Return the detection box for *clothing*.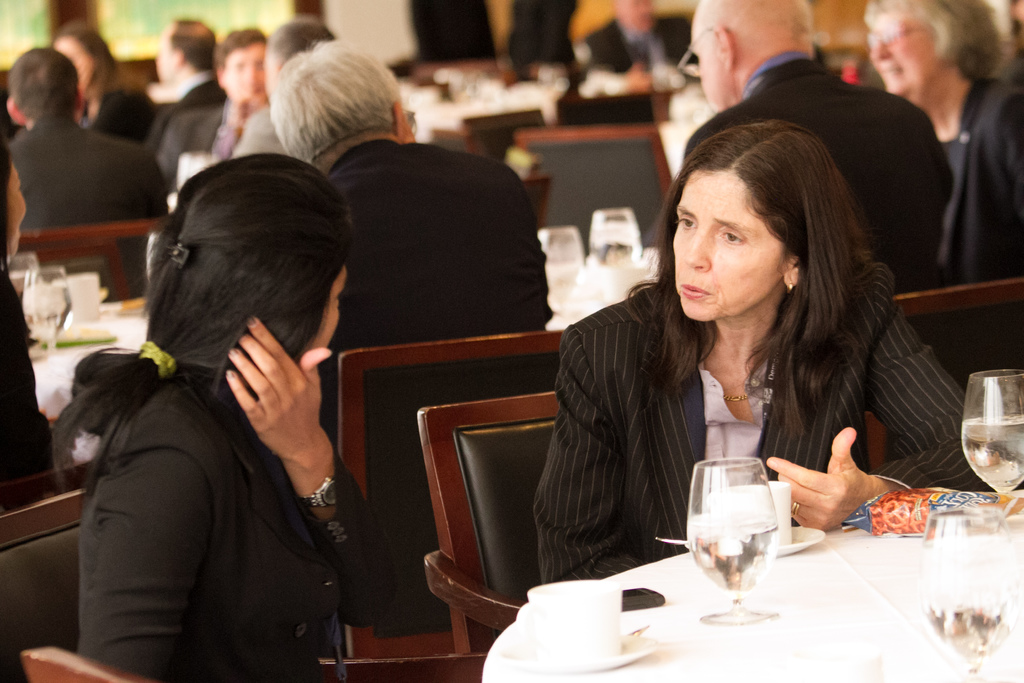
678/47/953/292.
